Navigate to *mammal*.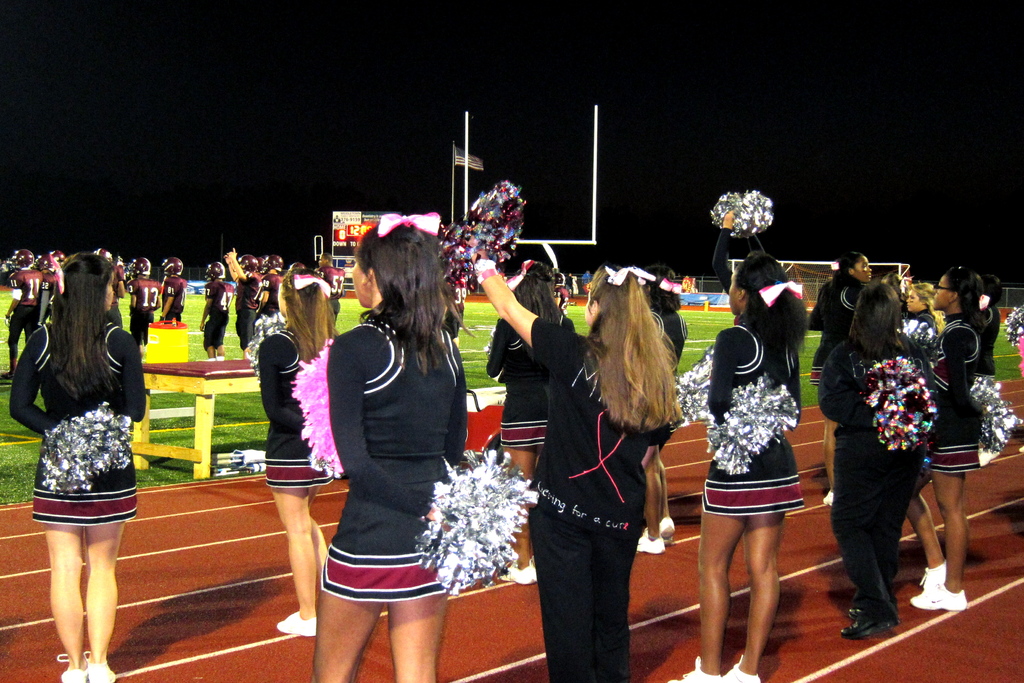
Navigation target: bbox(323, 211, 471, 682).
